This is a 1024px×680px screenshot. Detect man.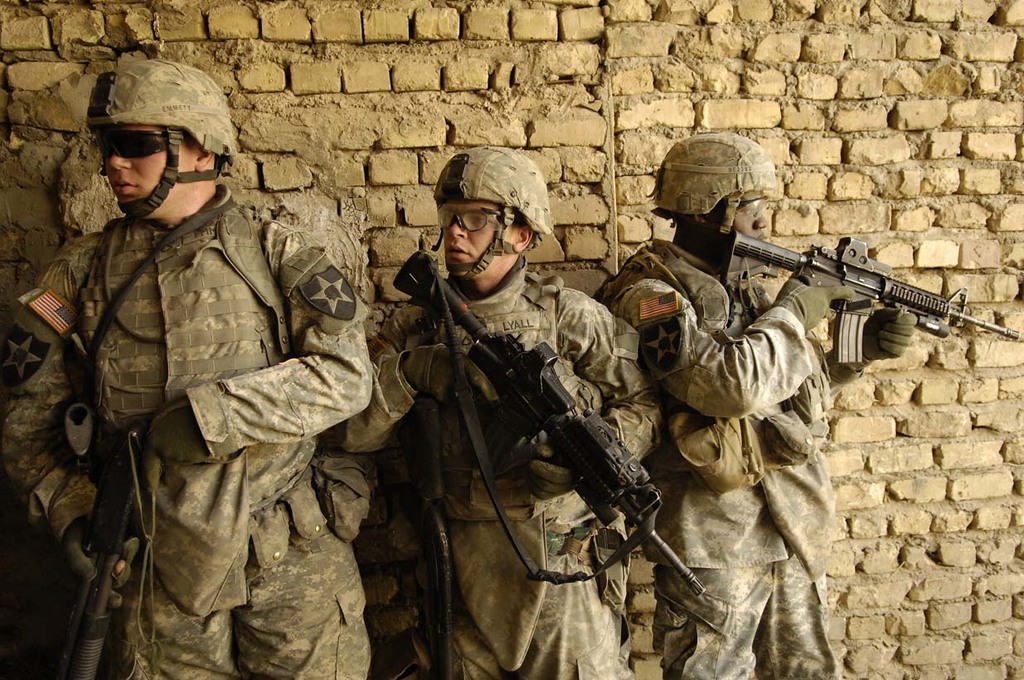
l=594, t=134, r=908, b=679.
